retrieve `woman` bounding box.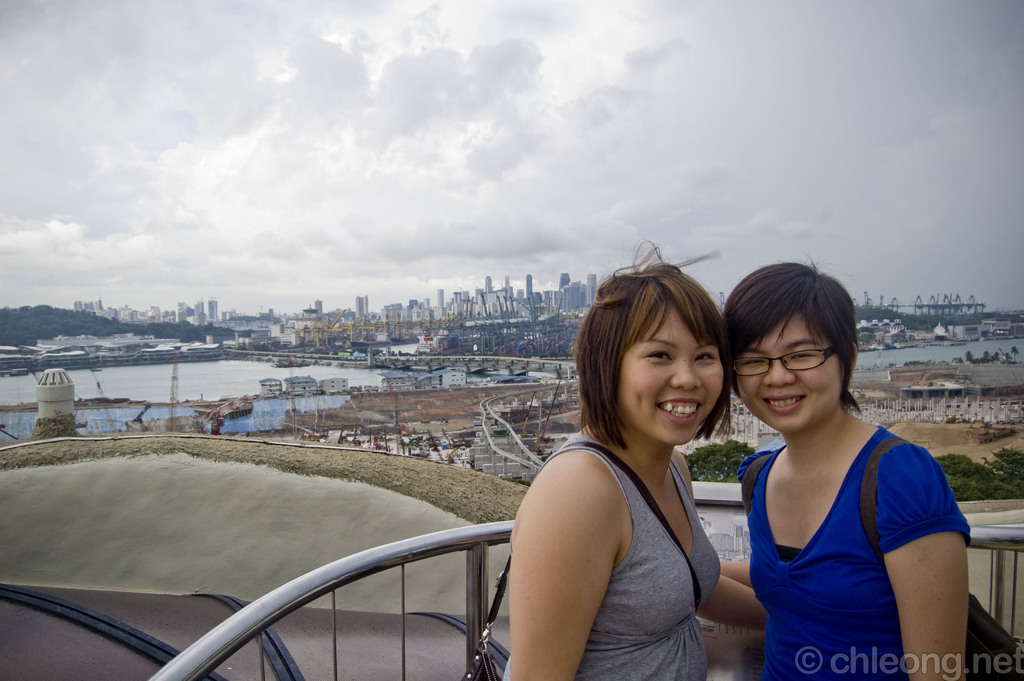
Bounding box: l=722, t=263, r=974, b=680.
